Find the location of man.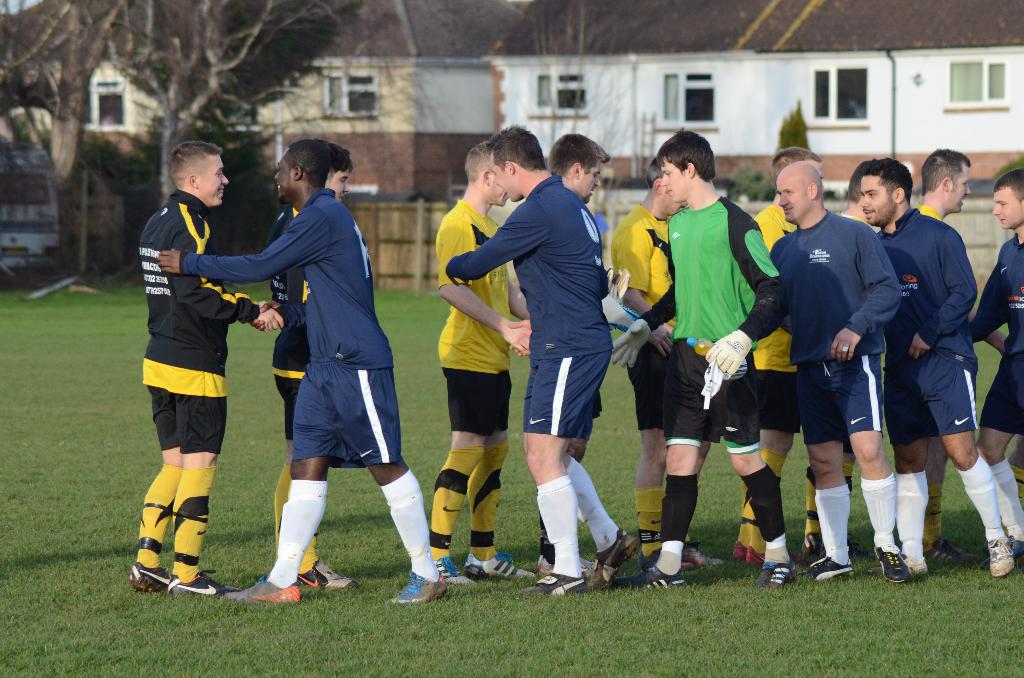
Location: bbox=(970, 156, 1023, 562).
